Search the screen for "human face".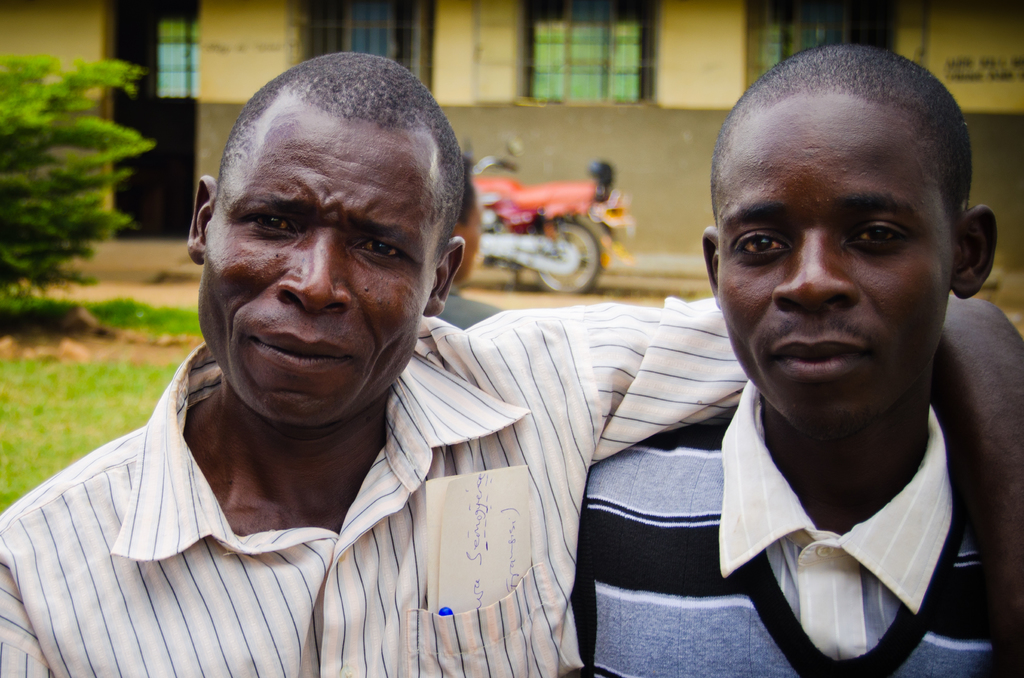
Found at rect(717, 90, 956, 439).
